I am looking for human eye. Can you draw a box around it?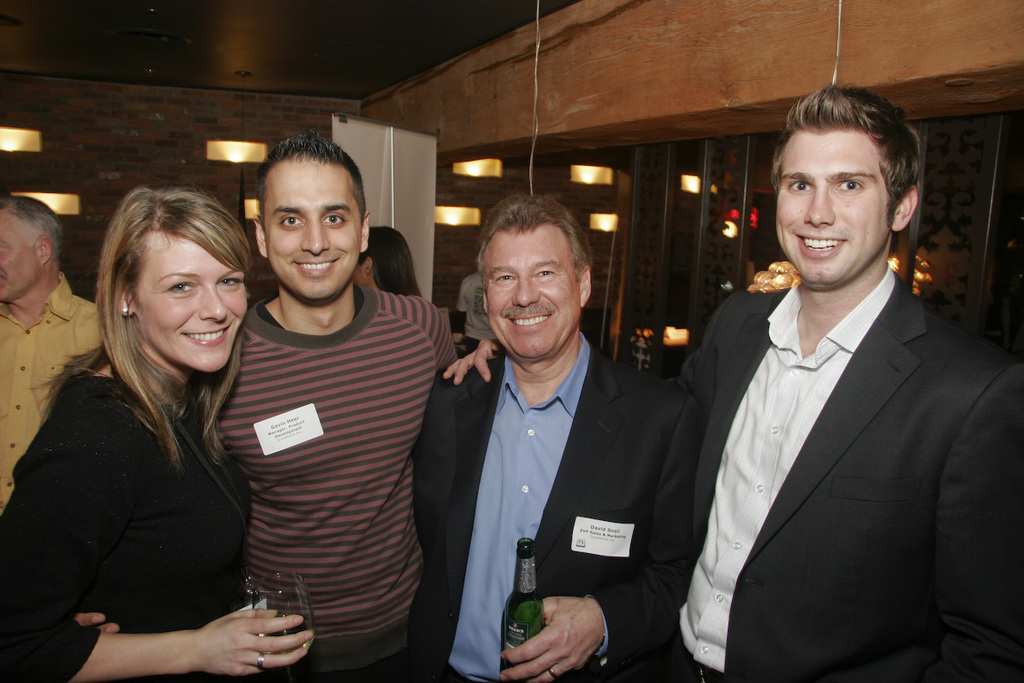
Sure, the bounding box is {"x1": 493, "y1": 268, "x2": 516, "y2": 284}.
